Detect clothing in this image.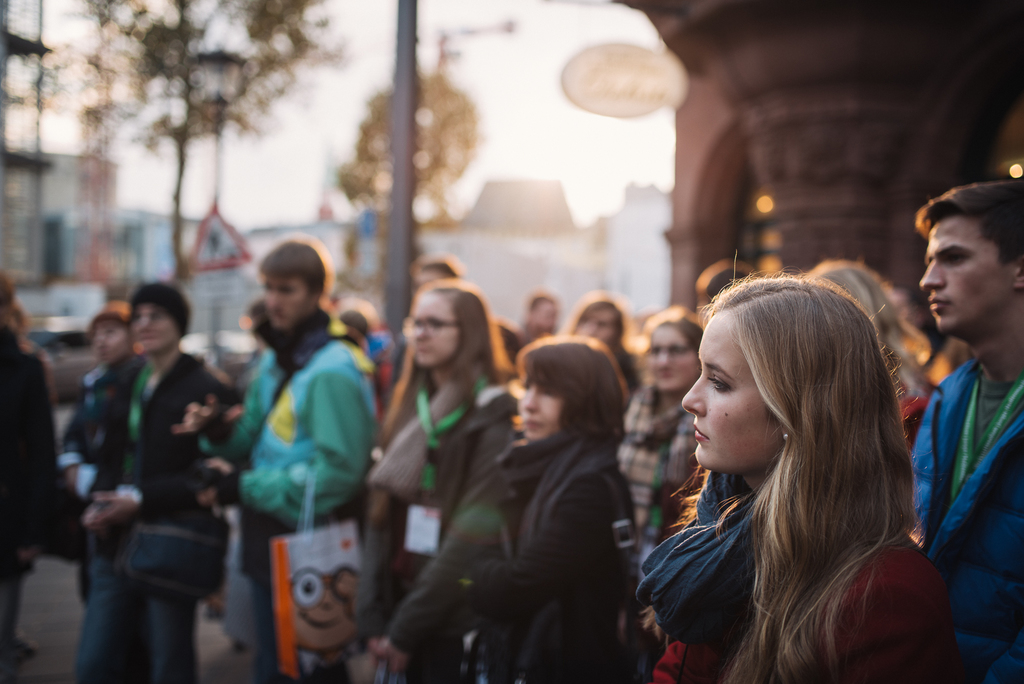
Detection: box=[910, 350, 1023, 683].
